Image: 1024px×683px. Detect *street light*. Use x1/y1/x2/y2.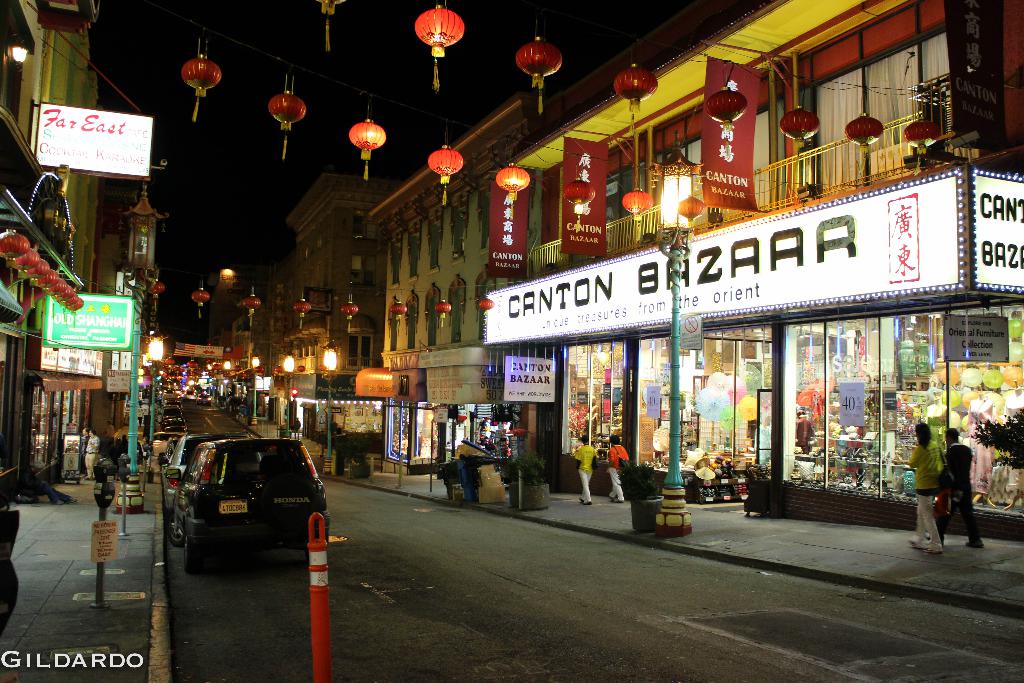
118/163/169/514.
